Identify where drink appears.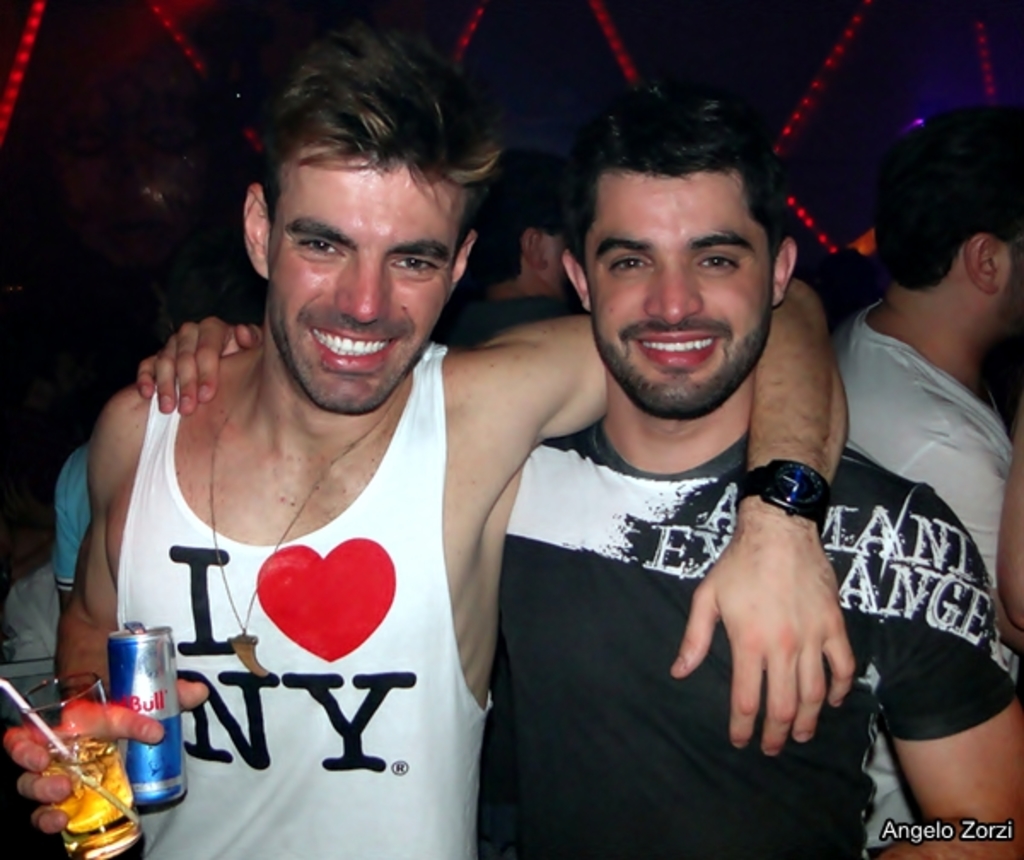
Appears at {"left": 43, "top": 735, "right": 145, "bottom": 858}.
